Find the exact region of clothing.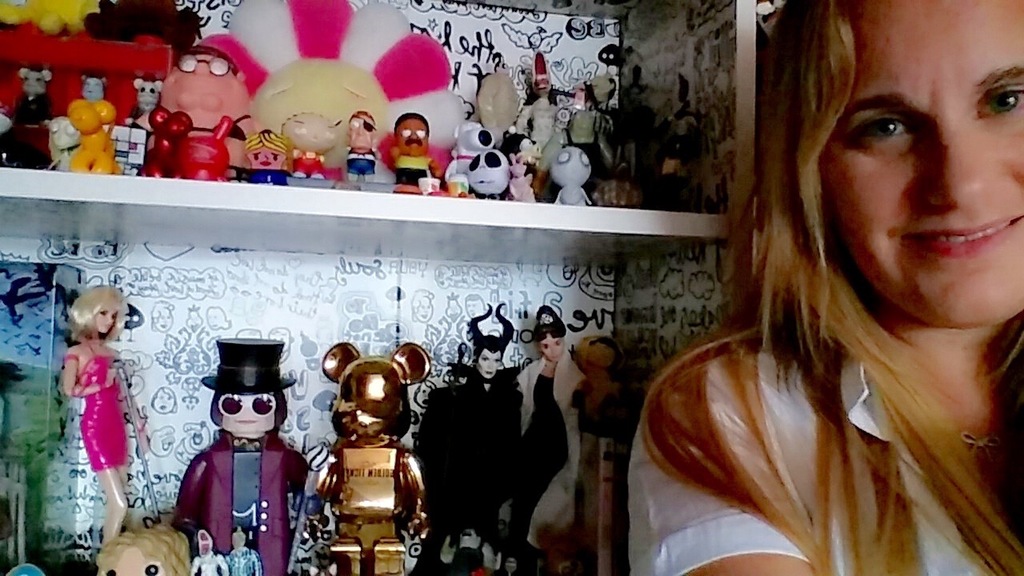
Exact region: bbox(616, 212, 1023, 557).
